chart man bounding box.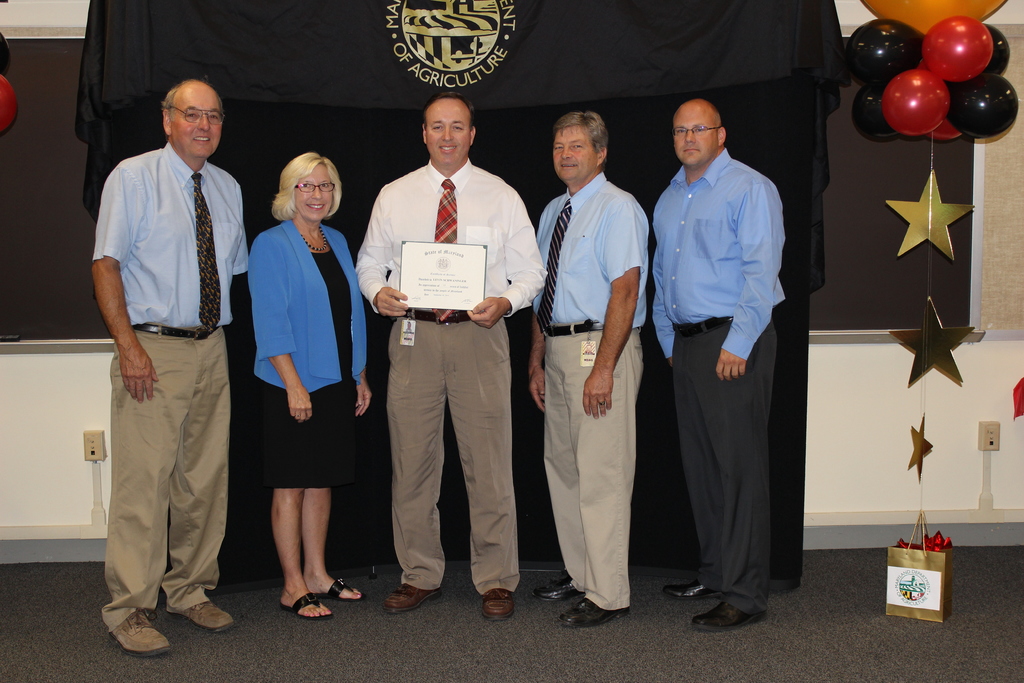
Charted: BBox(102, 78, 250, 654).
